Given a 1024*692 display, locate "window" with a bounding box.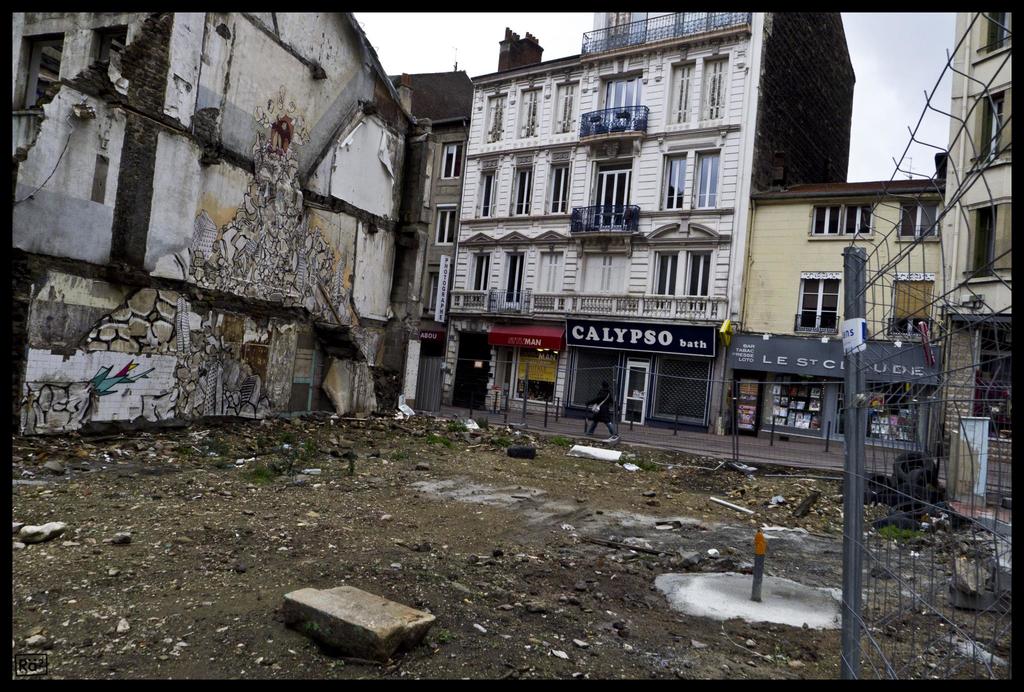
Located: left=657, top=249, right=681, bottom=293.
